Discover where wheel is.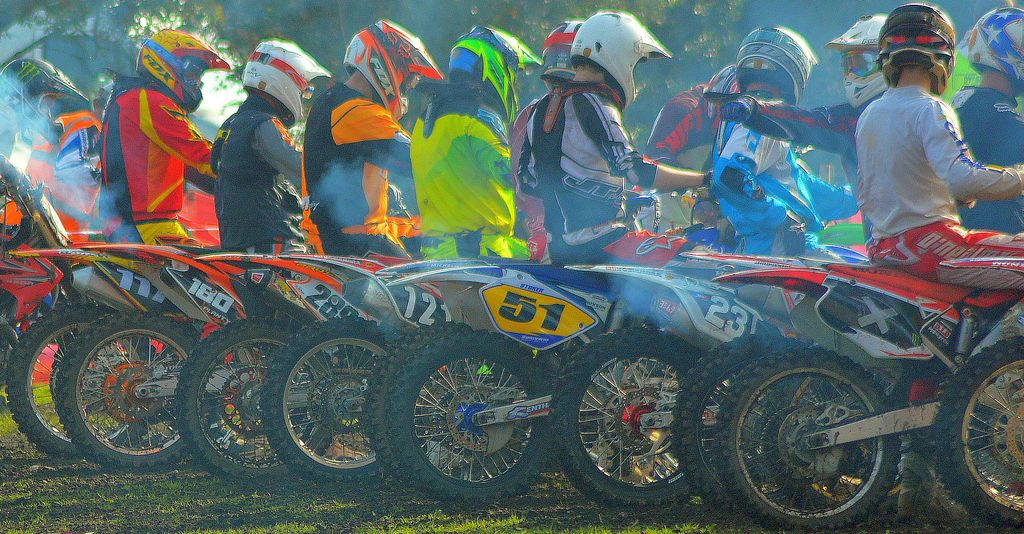
Discovered at bbox=[174, 315, 346, 477].
